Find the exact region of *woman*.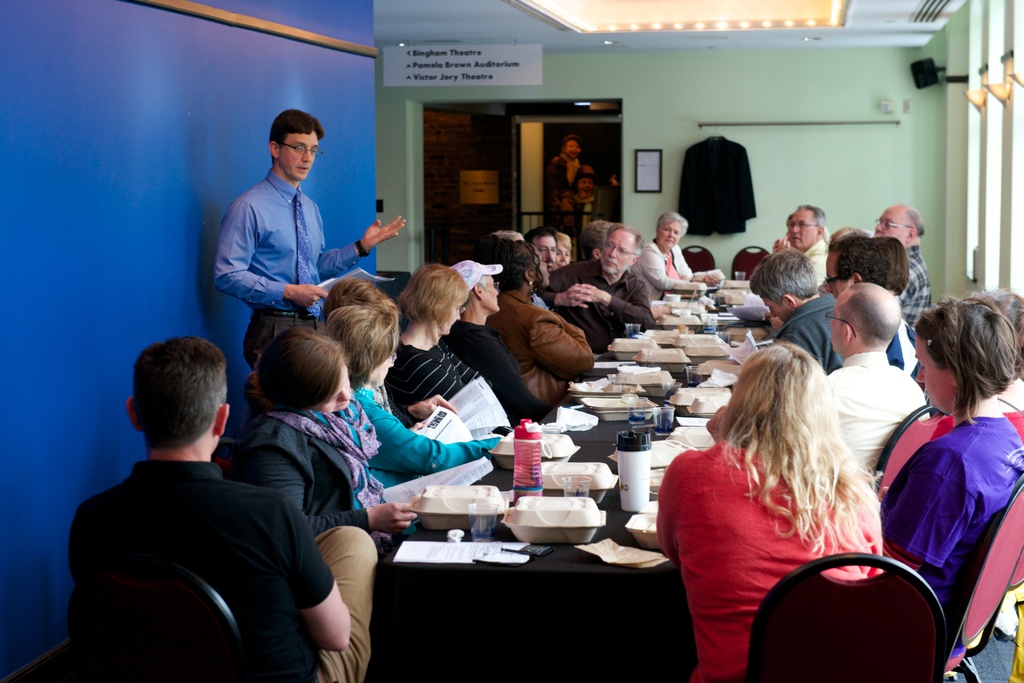
Exact region: (left=321, top=297, right=522, bottom=488).
